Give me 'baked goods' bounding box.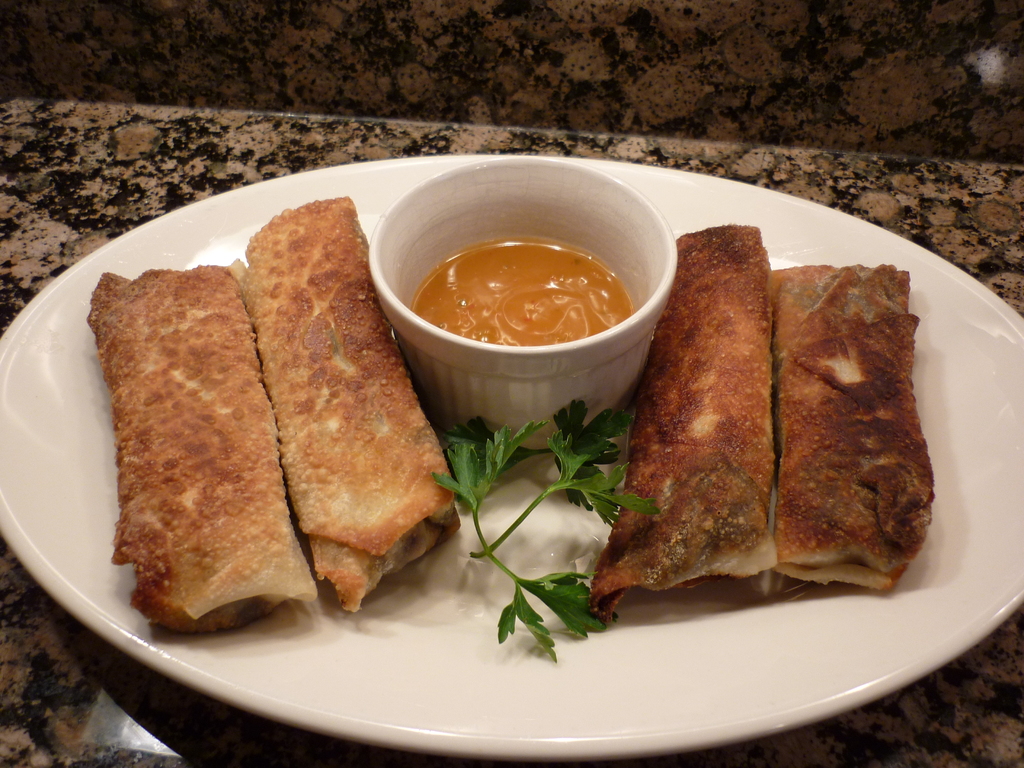
bbox=(84, 263, 321, 635).
